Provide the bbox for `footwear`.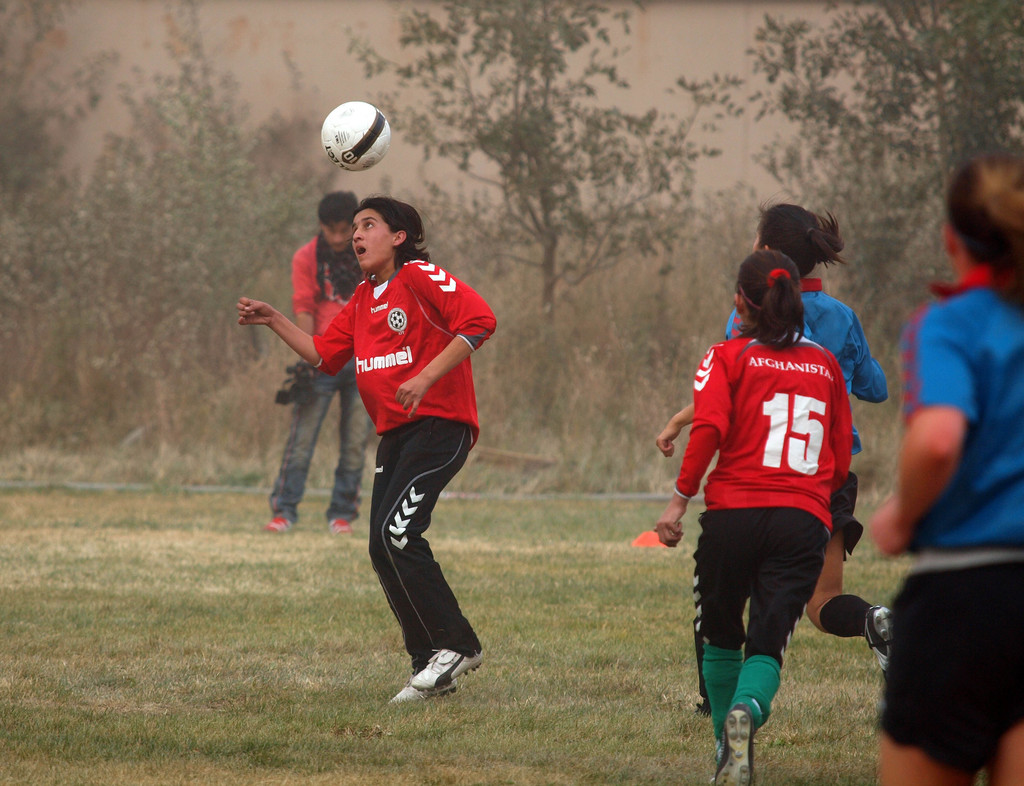
BBox(862, 605, 893, 680).
